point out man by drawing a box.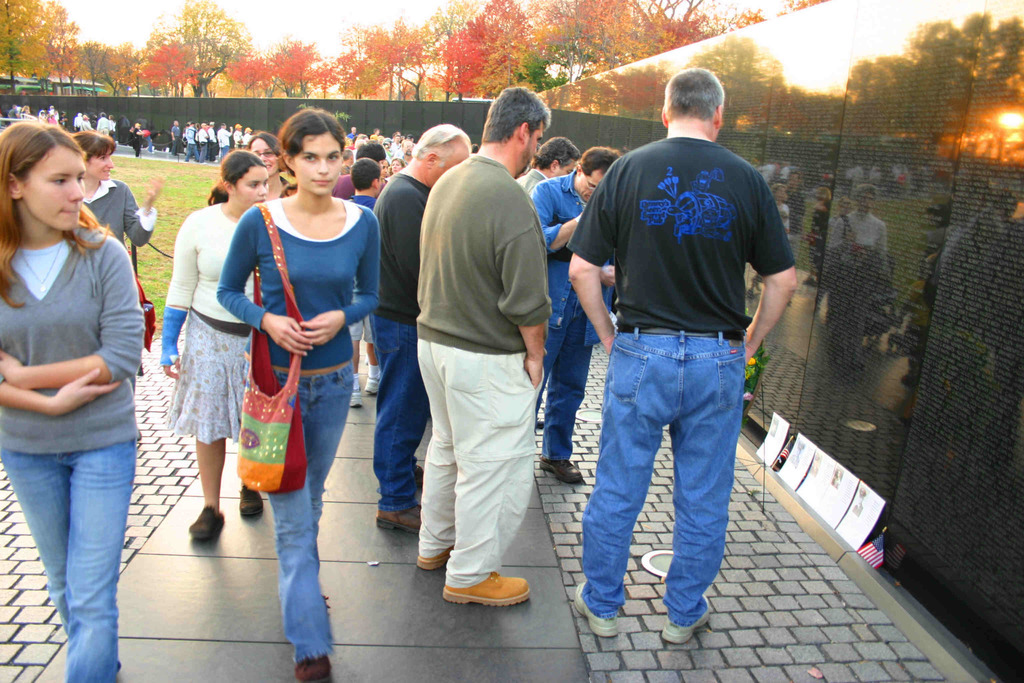
box=[518, 130, 588, 204].
